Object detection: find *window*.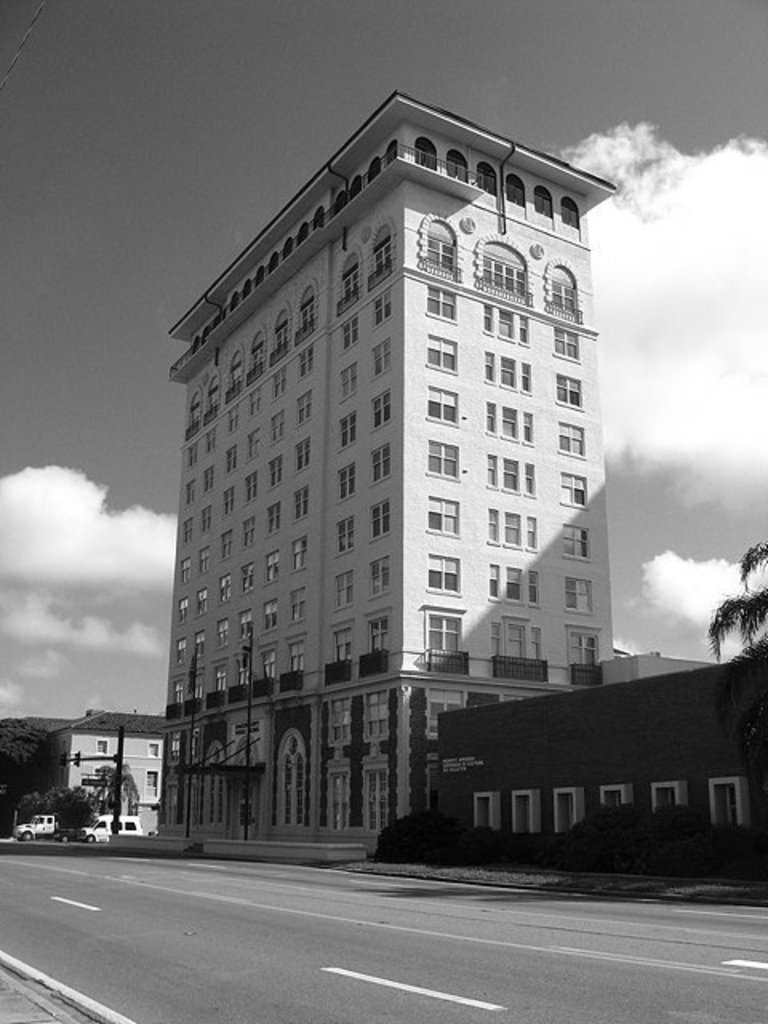
bbox(243, 382, 262, 413).
